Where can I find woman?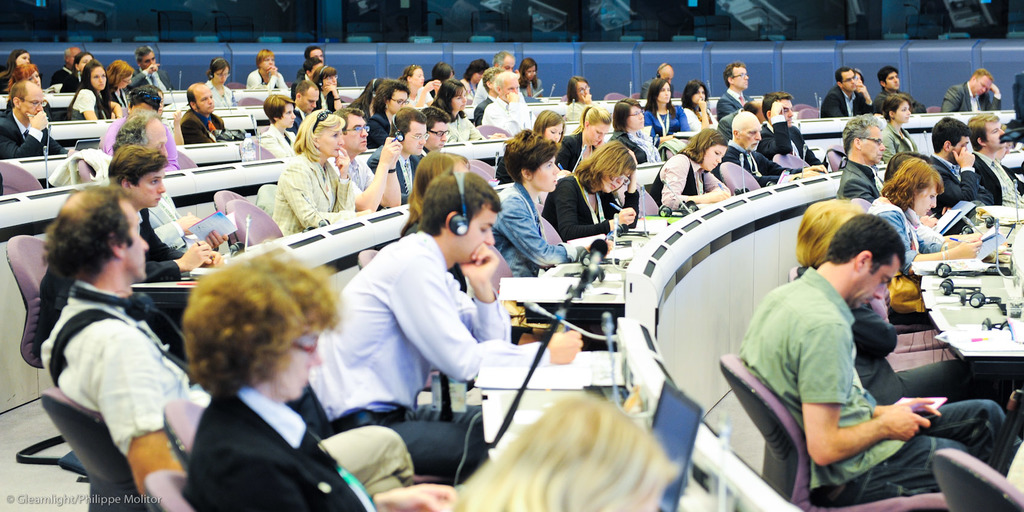
You can find it at (x1=399, y1=62, x2=442, y2=107).
